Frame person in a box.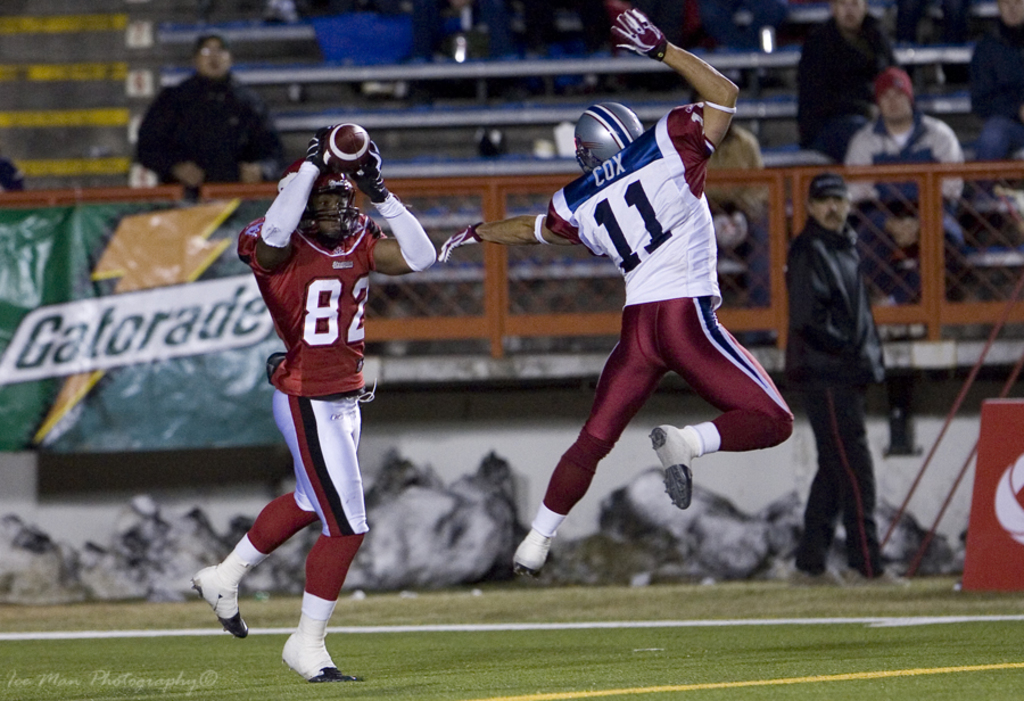
select_region(834, 43, 974, 302).
